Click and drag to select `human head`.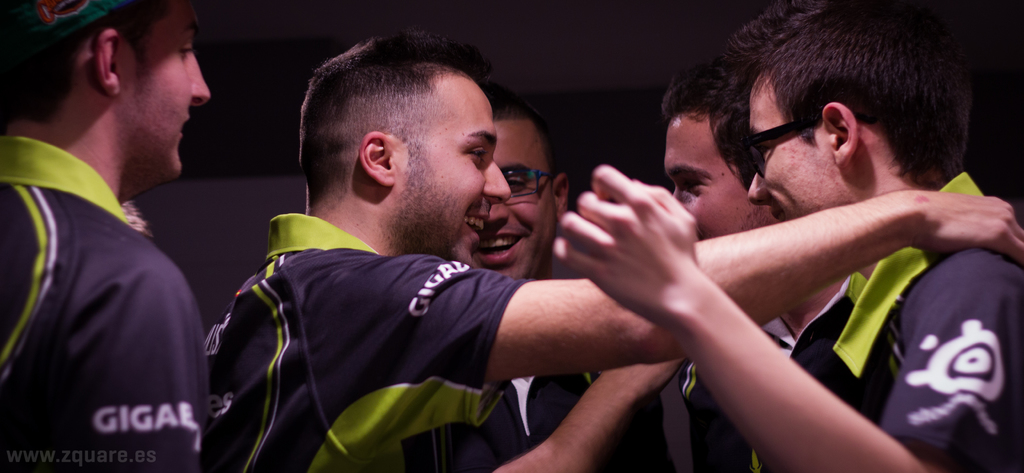
Selection: locate(749, 0, 971, 220).
